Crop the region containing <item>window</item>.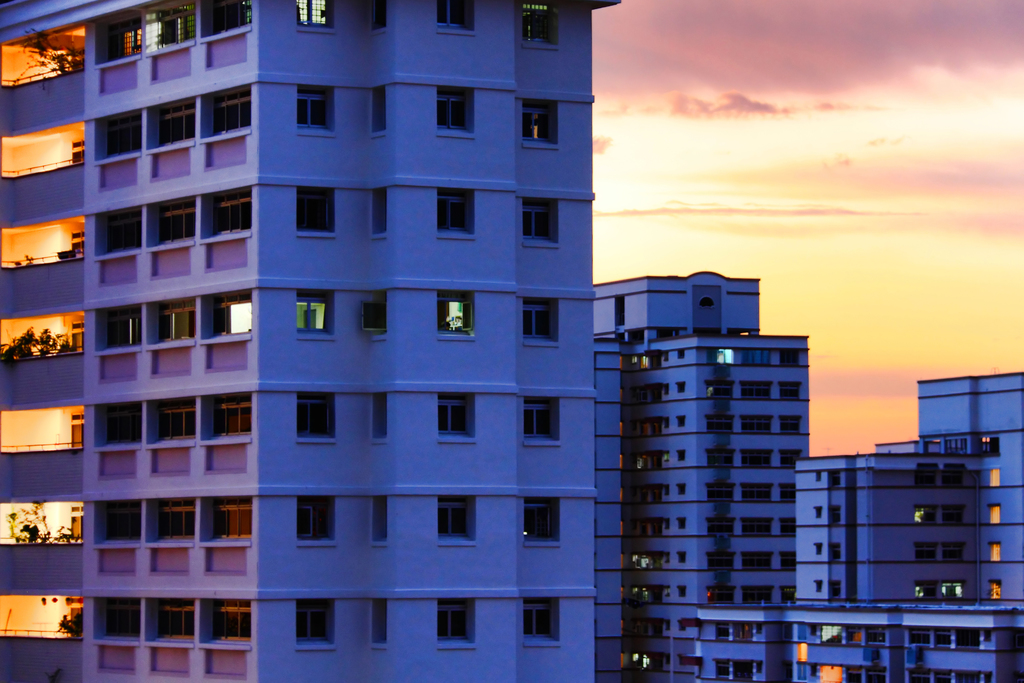
Crop region: bbox=(522, 603, 547, 637).
